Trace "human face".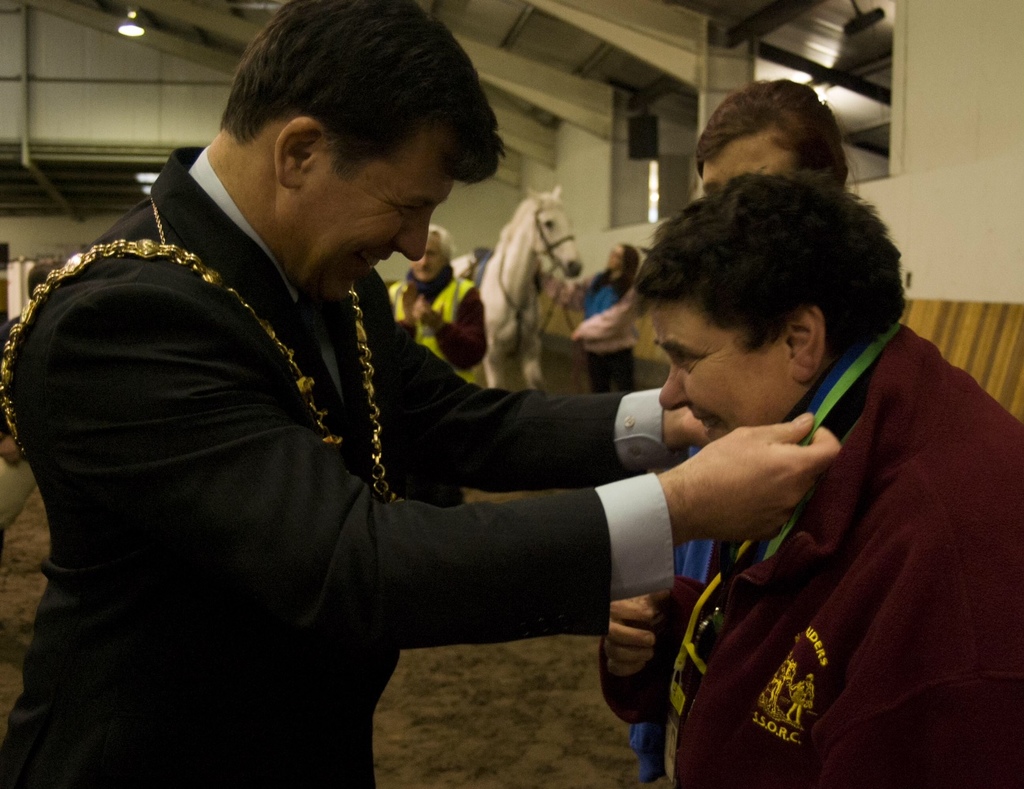
Traced to (x1=608, y1=245, x2=622, y2=270).
